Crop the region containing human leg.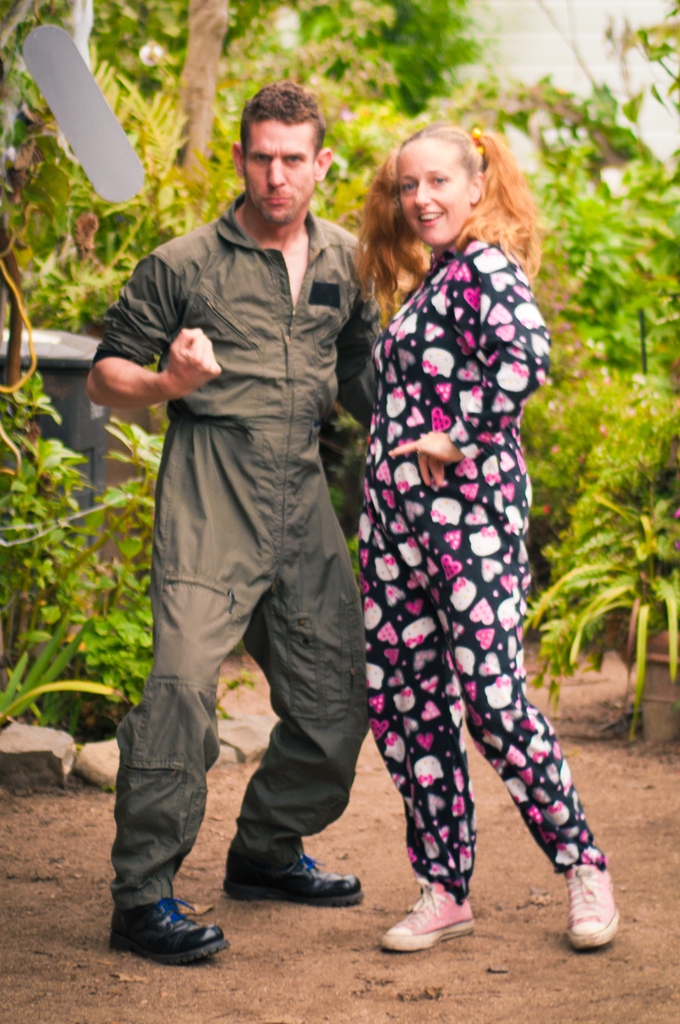
Crop region: [221,426,359,911].
